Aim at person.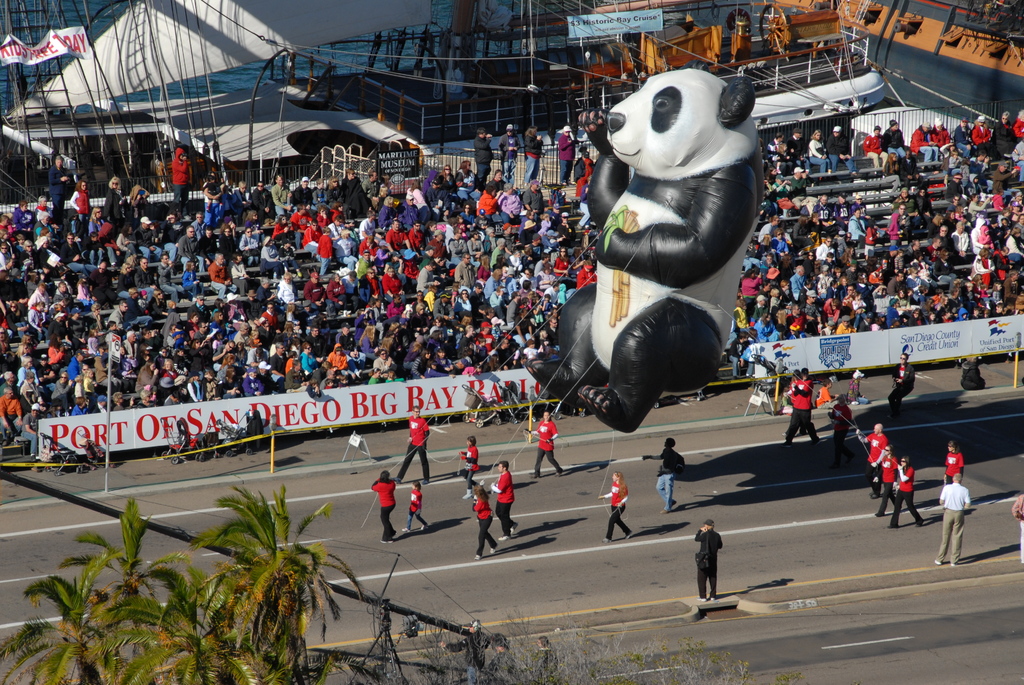
Aimed at <box>461,434,480,494</box>.
